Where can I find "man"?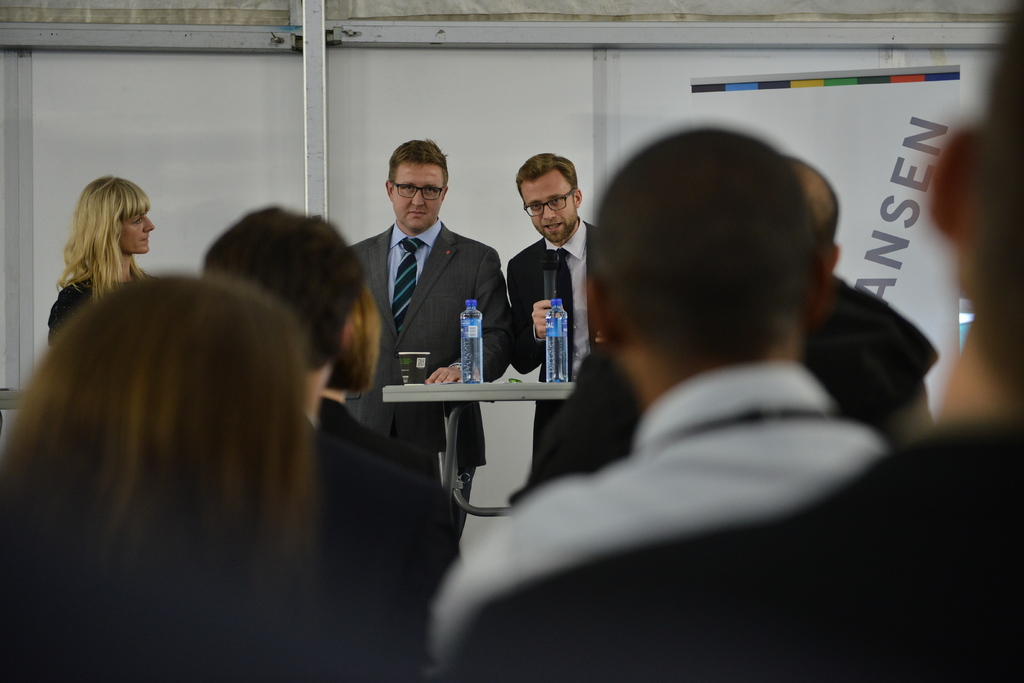
You can find it at (x1=502, y1=147, x2=614, y2=469).
